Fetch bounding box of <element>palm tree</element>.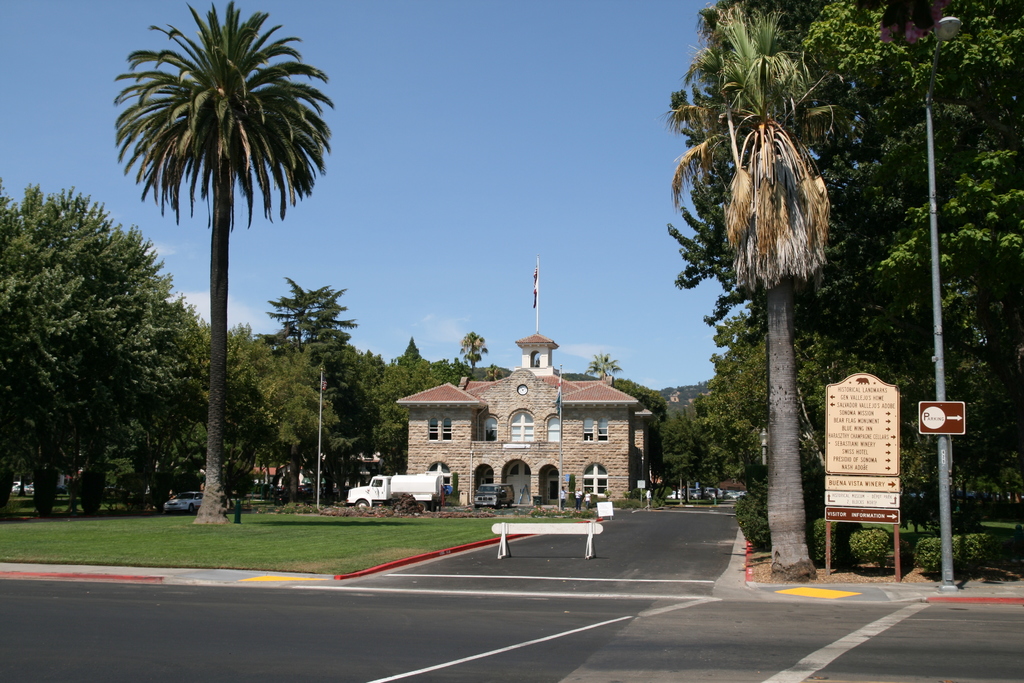
Bbox: Rect(688, 5, 806, 344).
